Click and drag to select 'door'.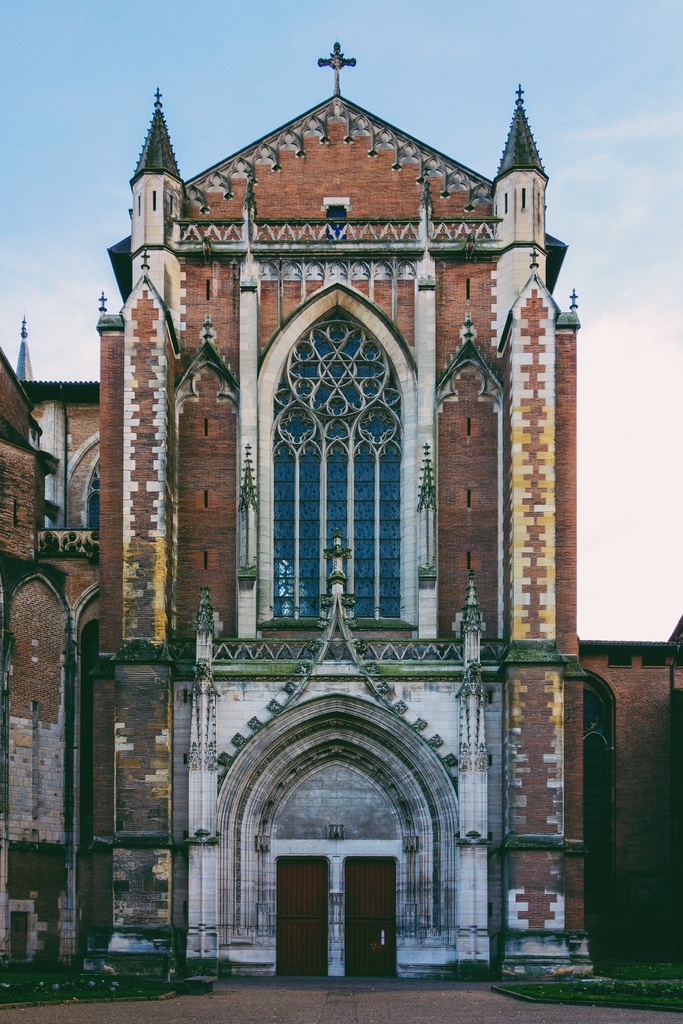
Selection: 332,851,399,980.
